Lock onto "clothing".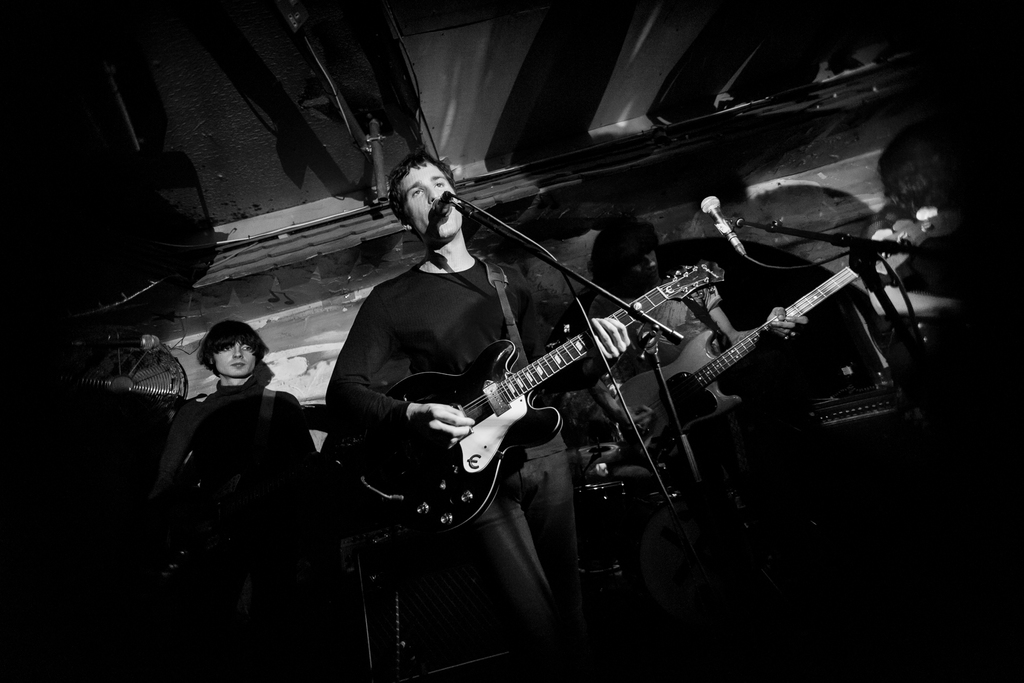
Locked: left=583, top=288, right=726, bottom=492.
